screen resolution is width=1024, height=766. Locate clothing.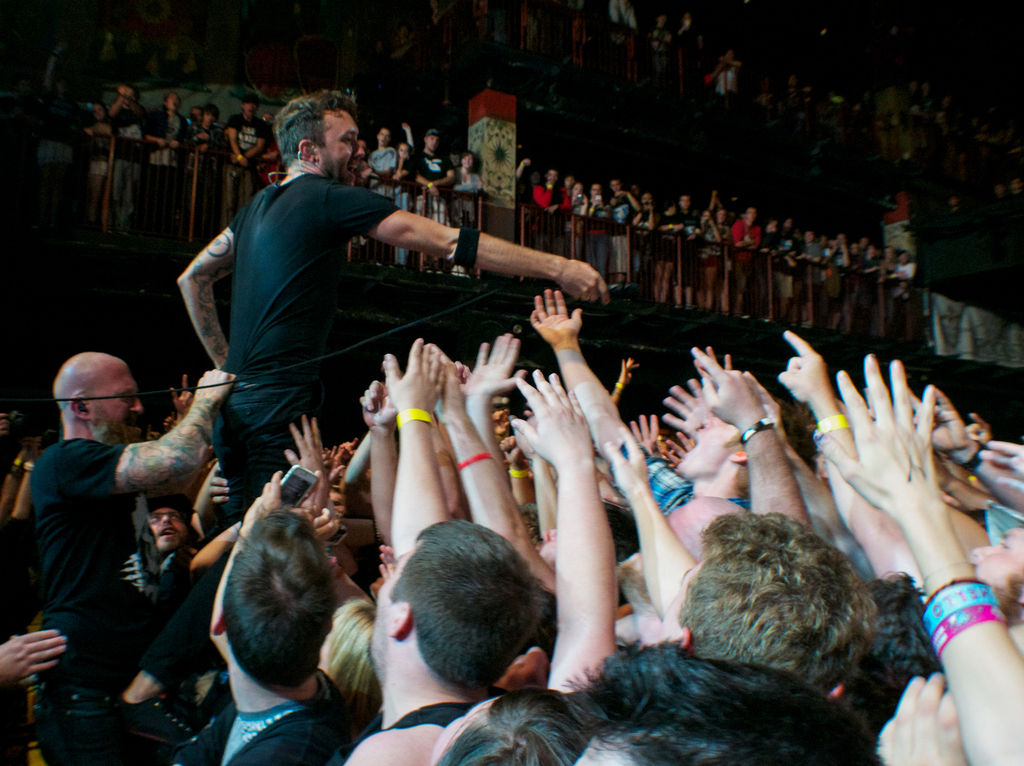
rect(589, 200, 612, 272).
